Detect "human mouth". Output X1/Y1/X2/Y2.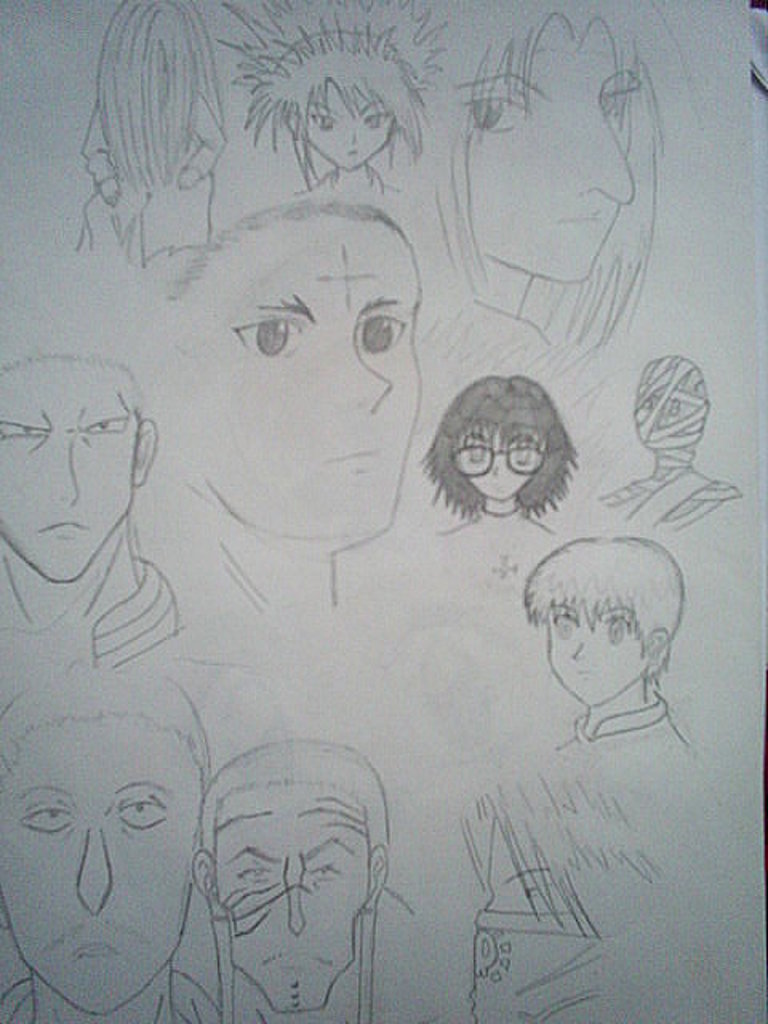
264/950/323/966.
